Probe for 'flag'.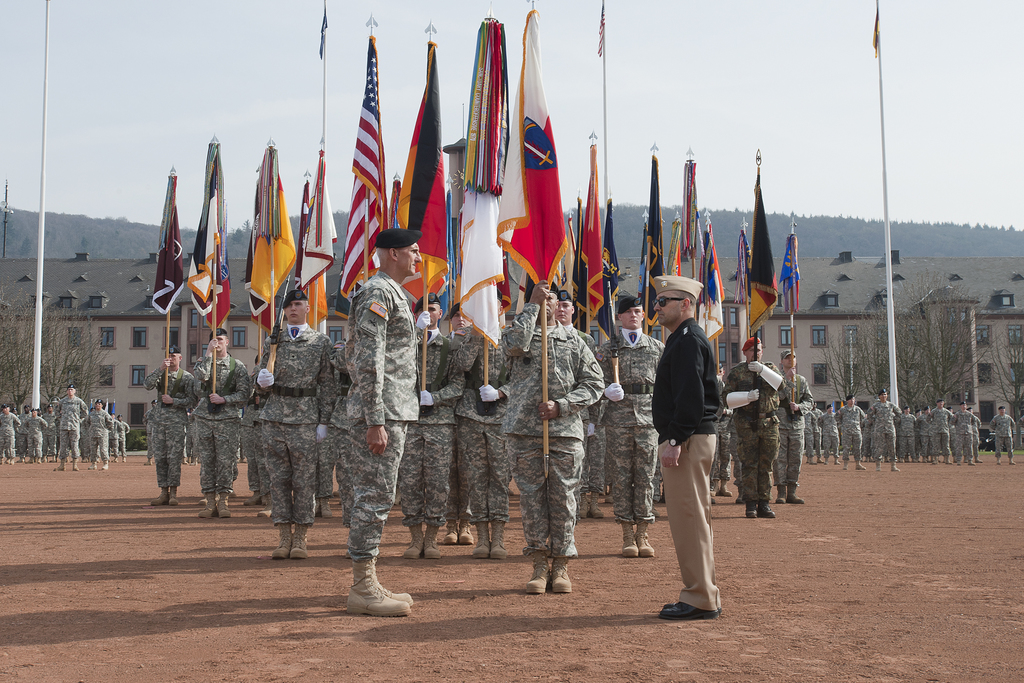
Probe result: <region>175, 136, 225, 314</region>.
